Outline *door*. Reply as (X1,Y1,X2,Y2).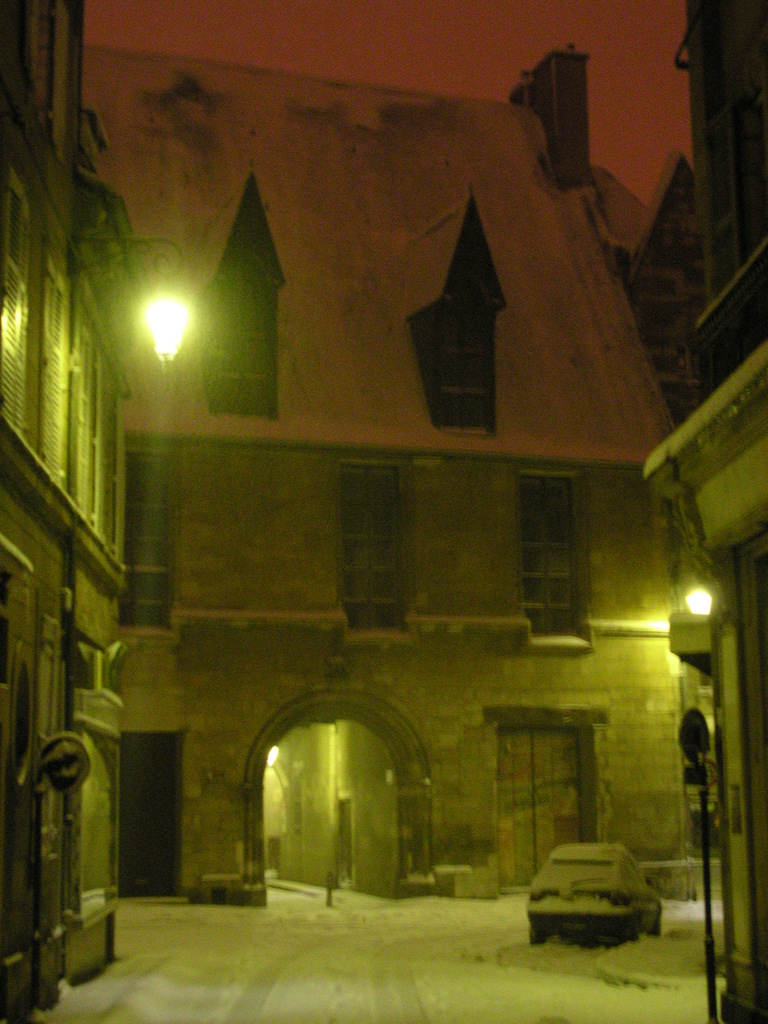
(501,726,585,881).
